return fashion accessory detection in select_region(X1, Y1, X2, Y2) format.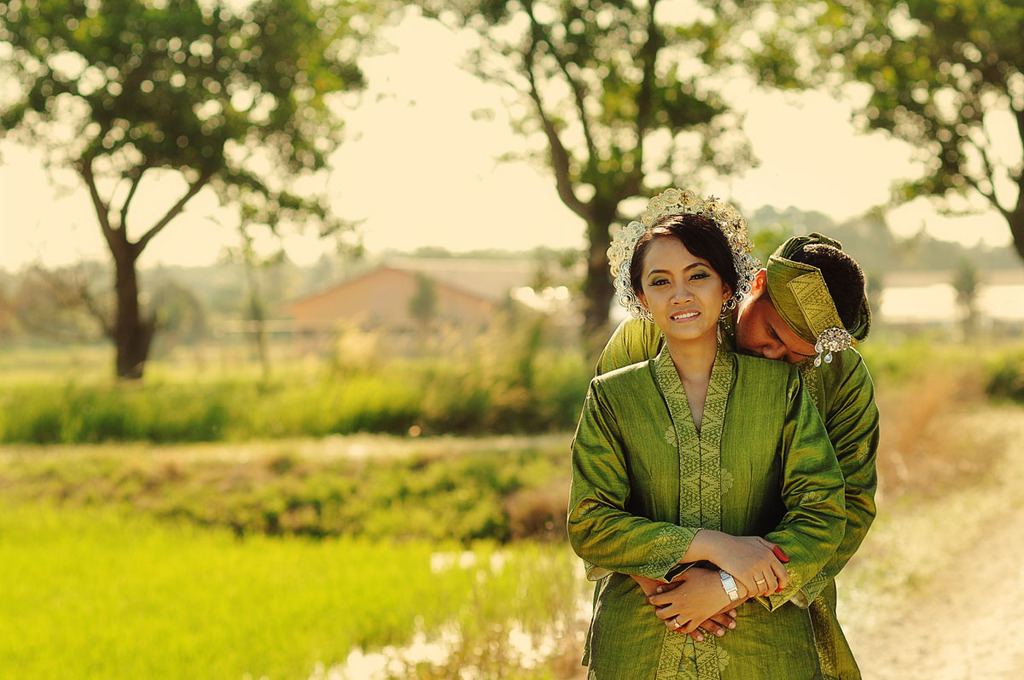
select_region(719, 304, 727, 318).
